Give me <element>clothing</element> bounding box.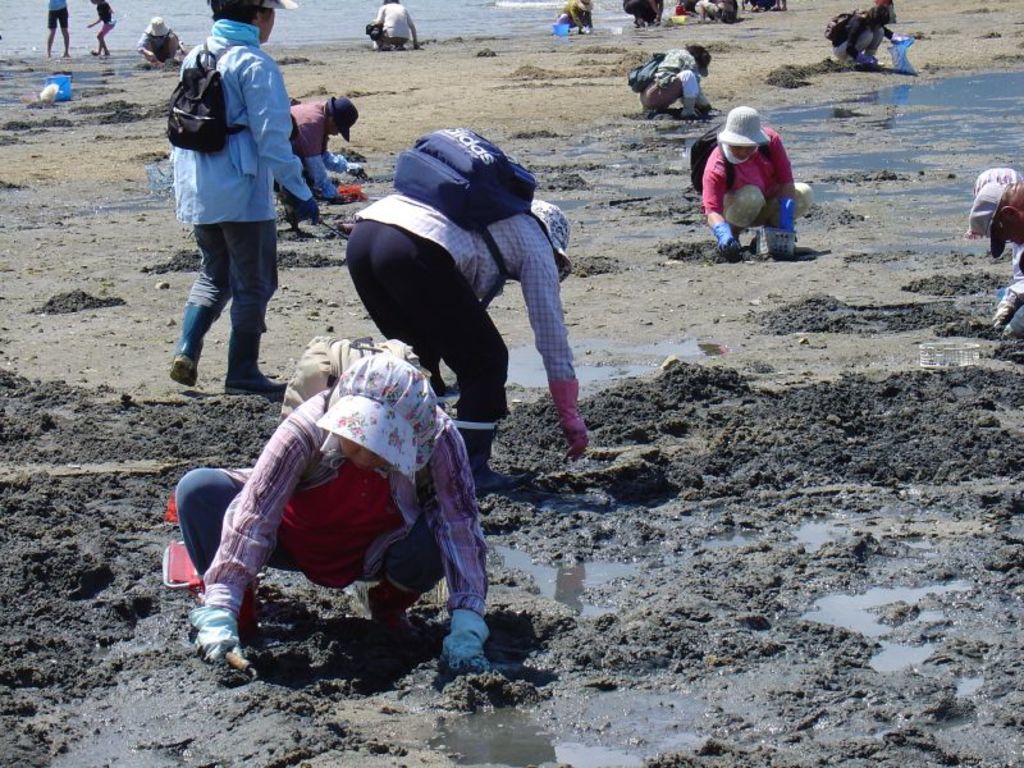
[138, 32, 179, 61].
